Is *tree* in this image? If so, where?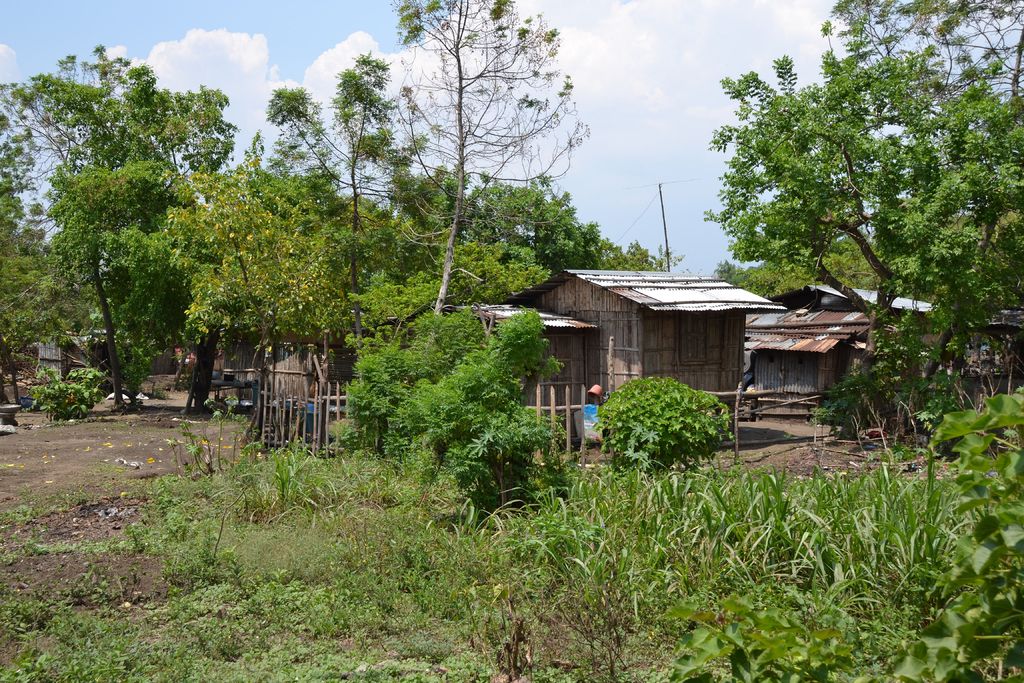
Yes, at locate(393, 372, 479, 450).
